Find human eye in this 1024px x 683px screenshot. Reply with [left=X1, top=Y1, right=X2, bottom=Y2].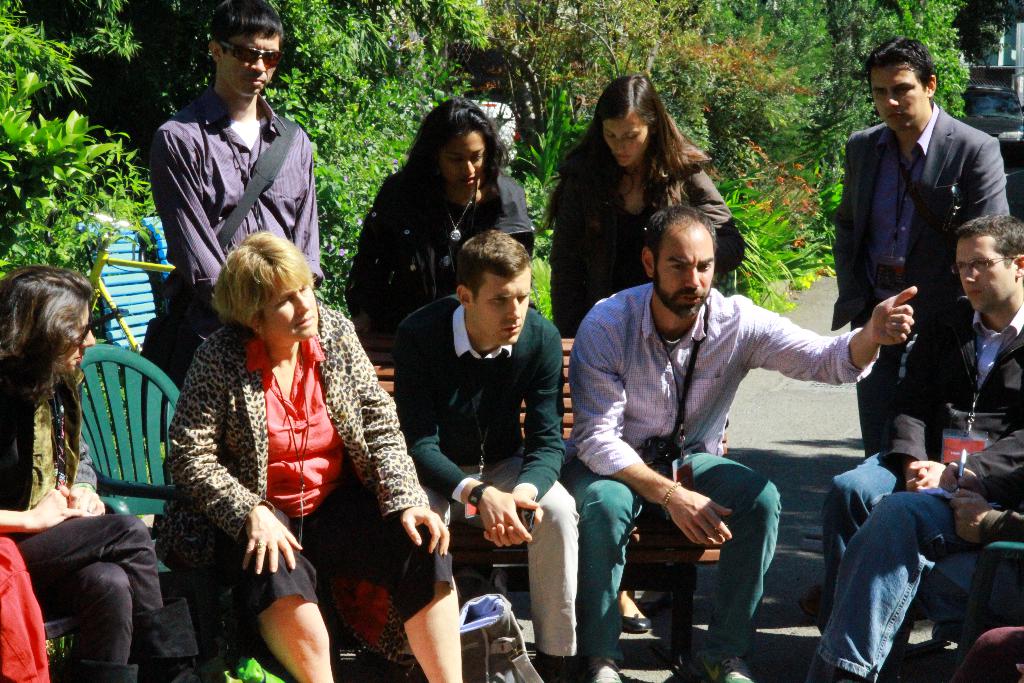
[left=979, top=262, right=989, bottom=267].
